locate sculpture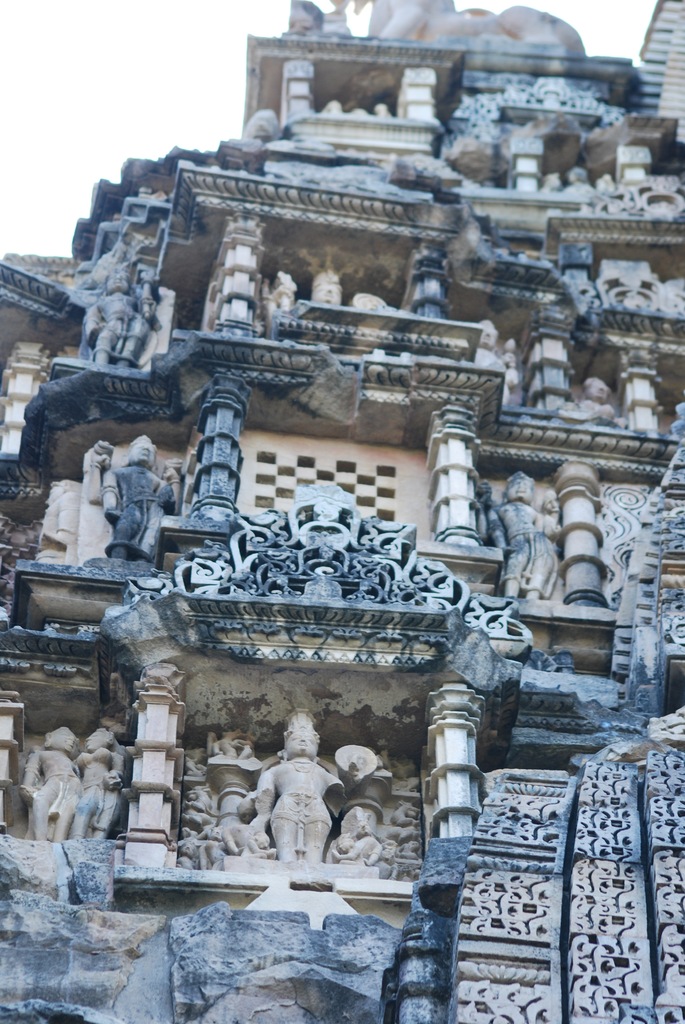
pyautogui.locateOnScreen(82, 267, 157, 372)
